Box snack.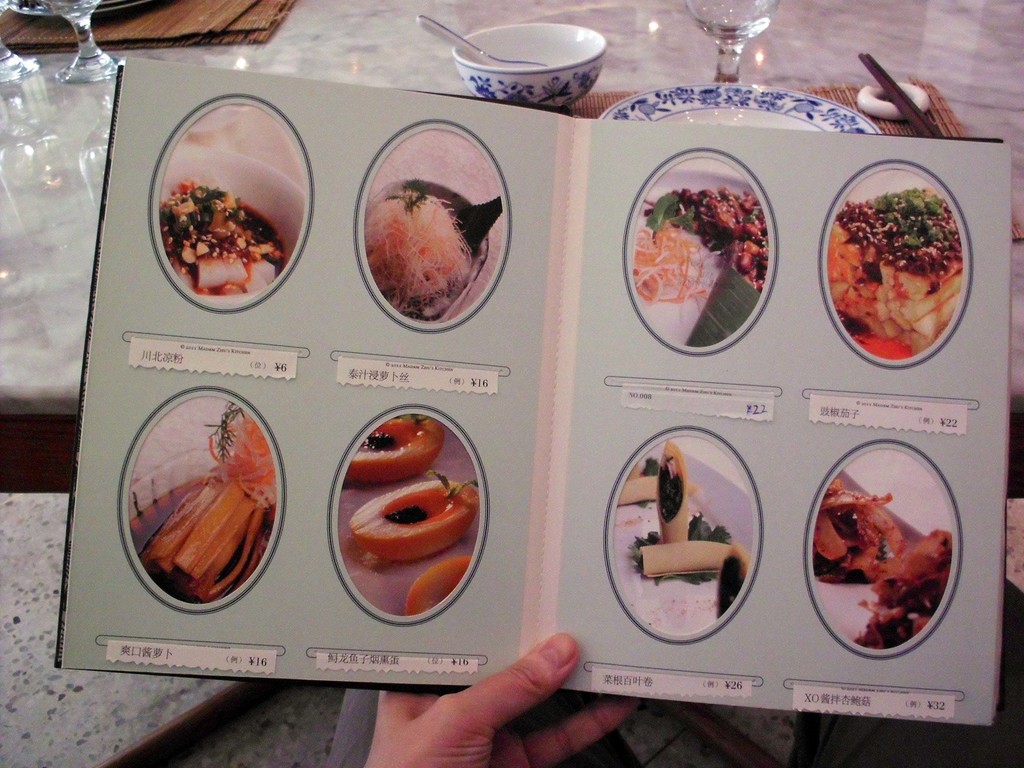
[635,186,771,340].
